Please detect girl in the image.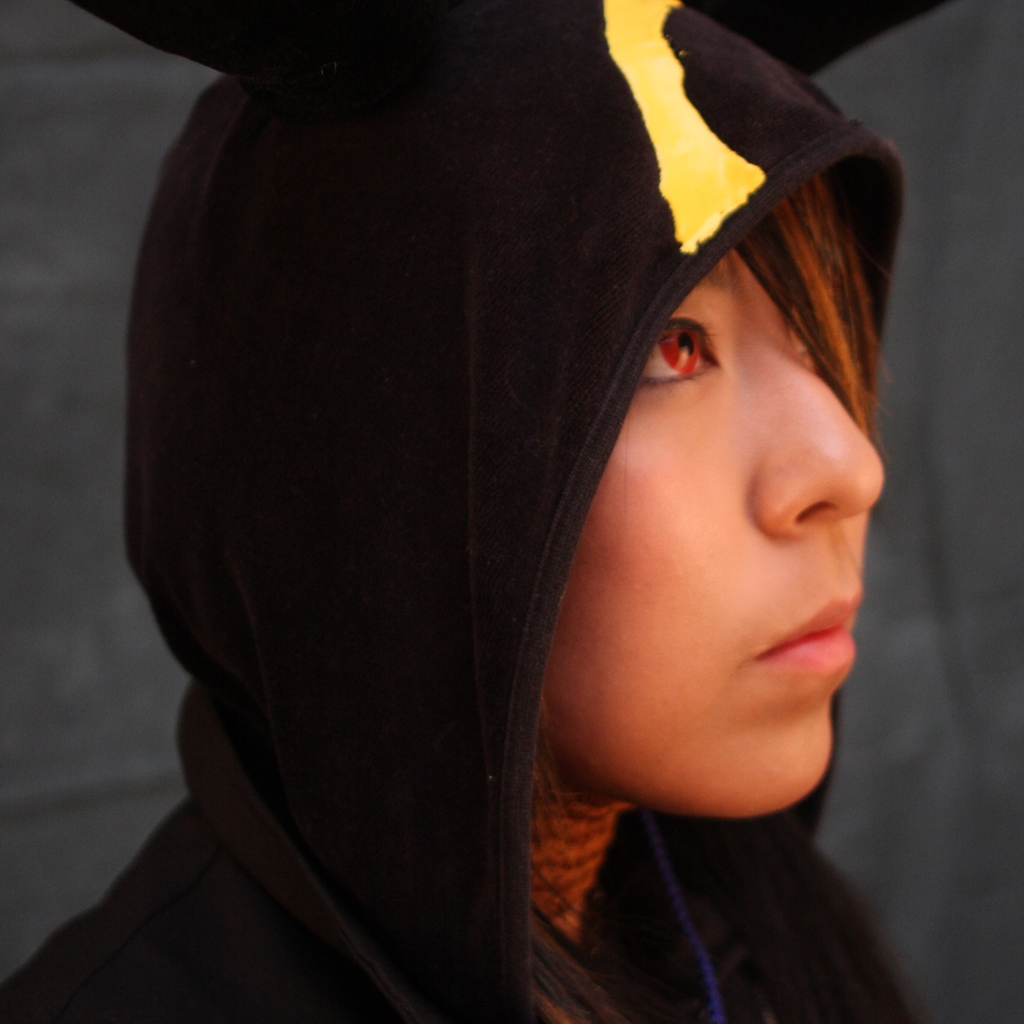
bbox(0, 0, 952, 1023).
